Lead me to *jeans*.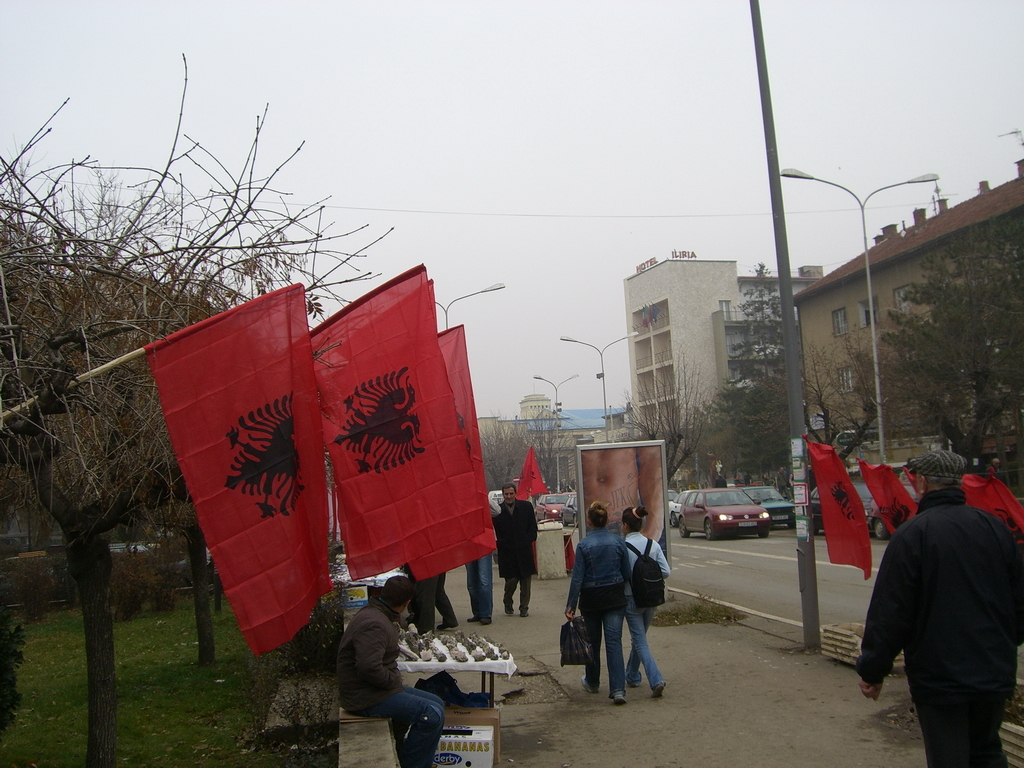
Lead to 627, 594, 665, 691.
